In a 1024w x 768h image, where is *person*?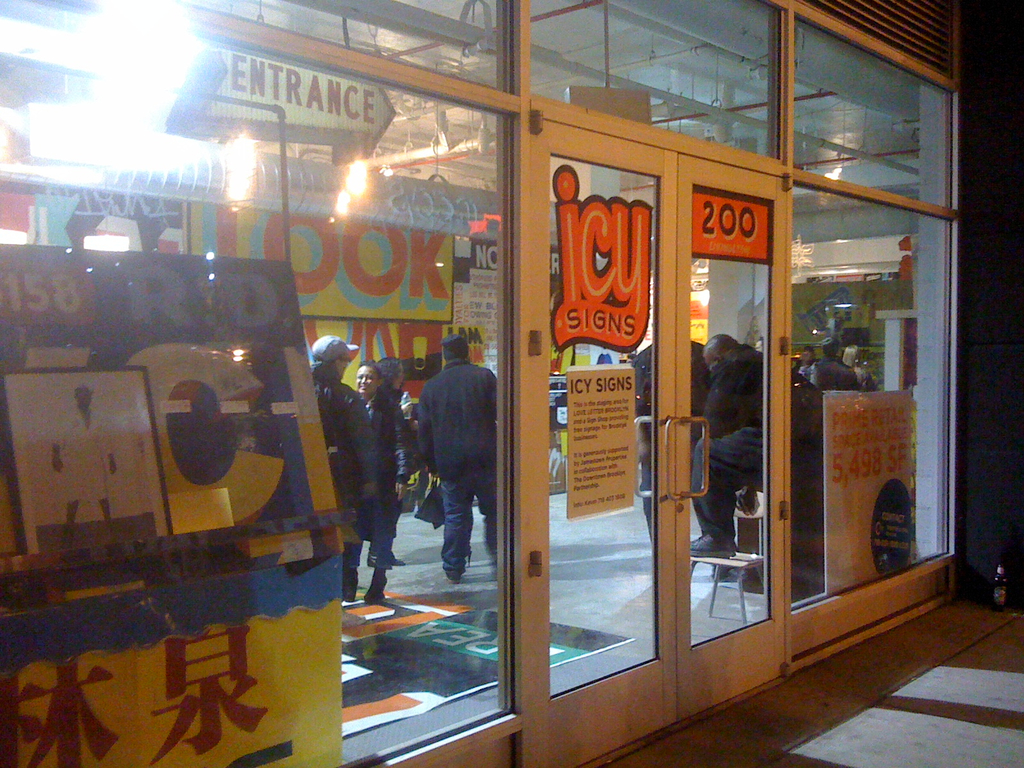
region(308, 338, 376, 527).
